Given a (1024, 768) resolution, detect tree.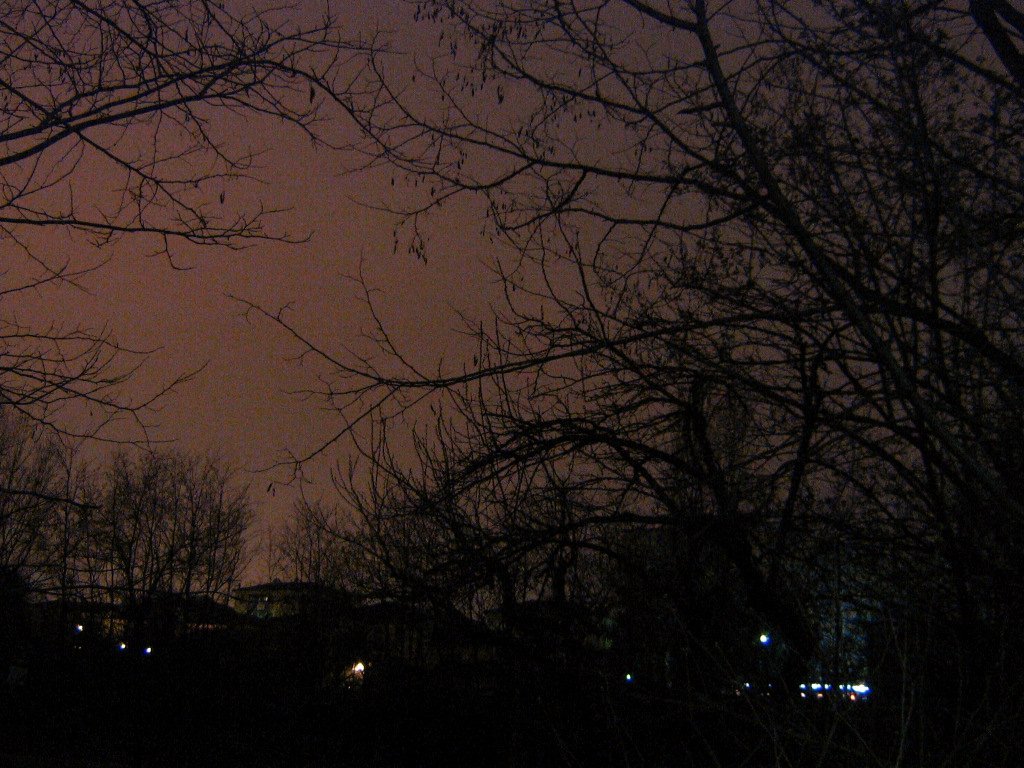
0:0:390:414.
